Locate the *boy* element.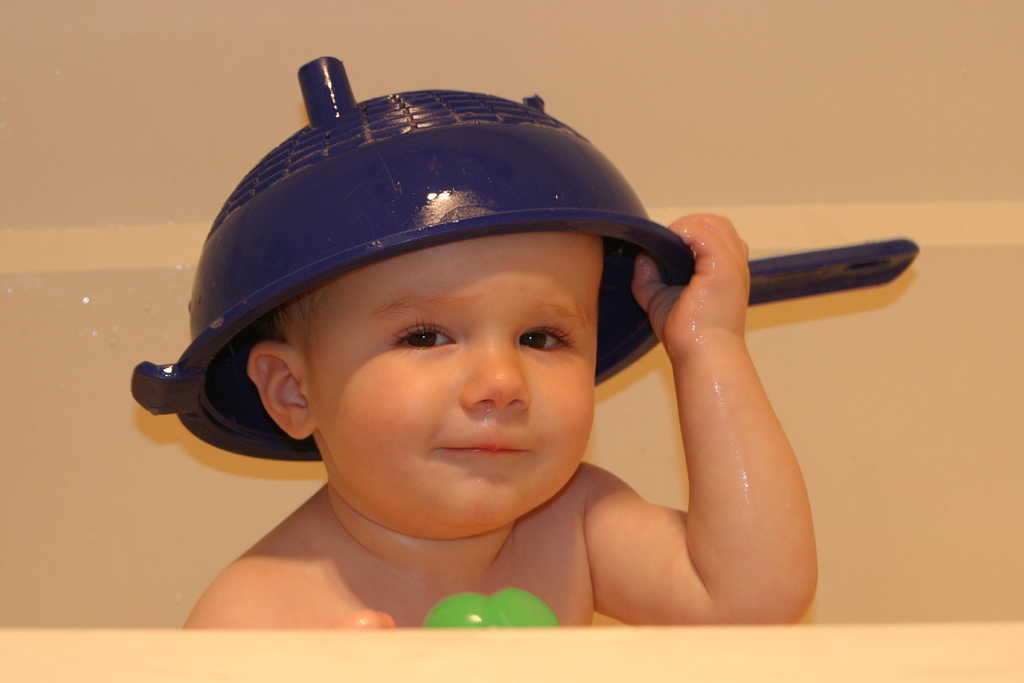
Element bbox: 82,65,845,634.
